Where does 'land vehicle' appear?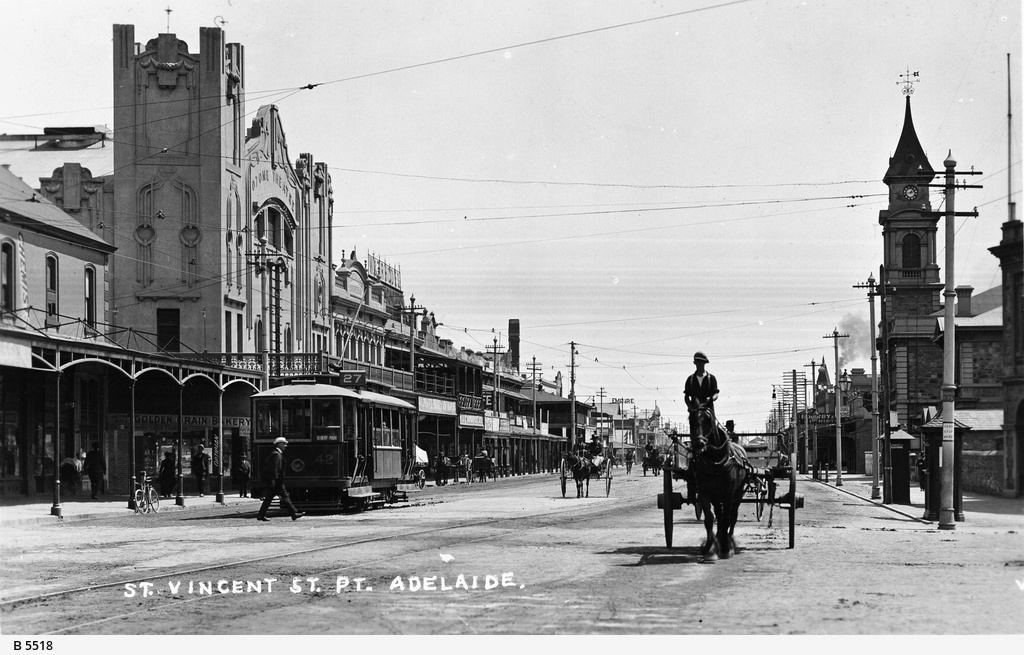
Appears at region(655, 393, 806, 565).
